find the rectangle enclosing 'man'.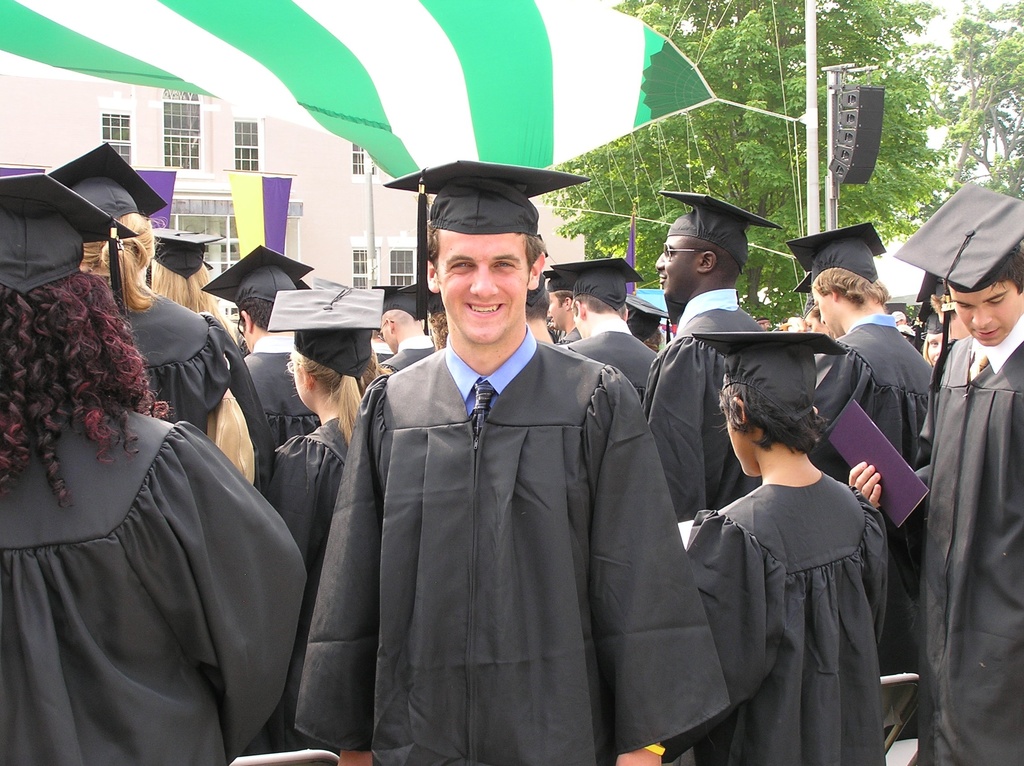
detection(636, 191, 783, 765).
